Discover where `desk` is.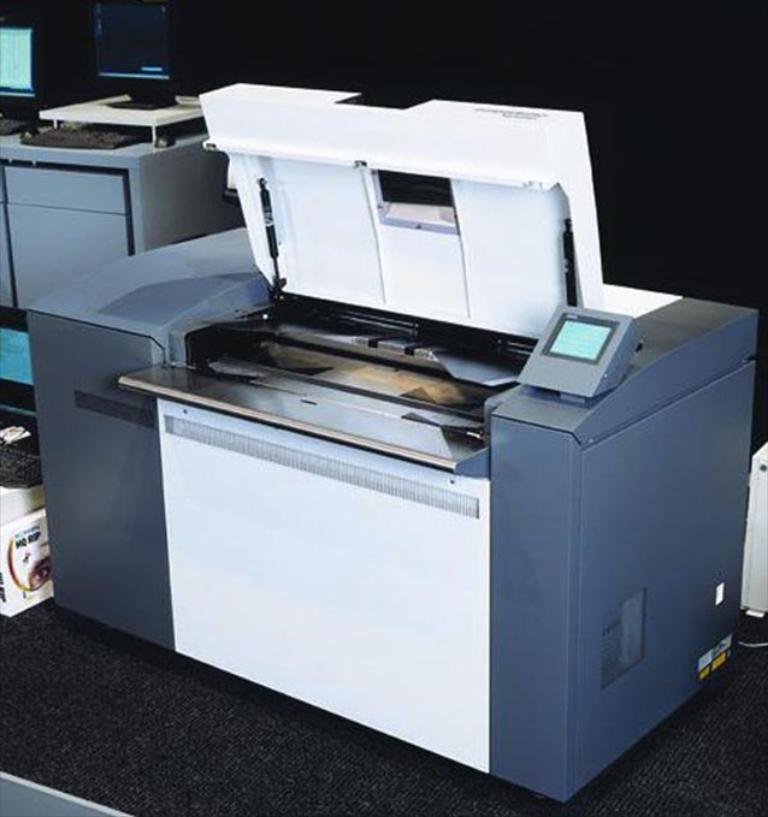
Discovered at bbox=(0, 369, 767, 816).
